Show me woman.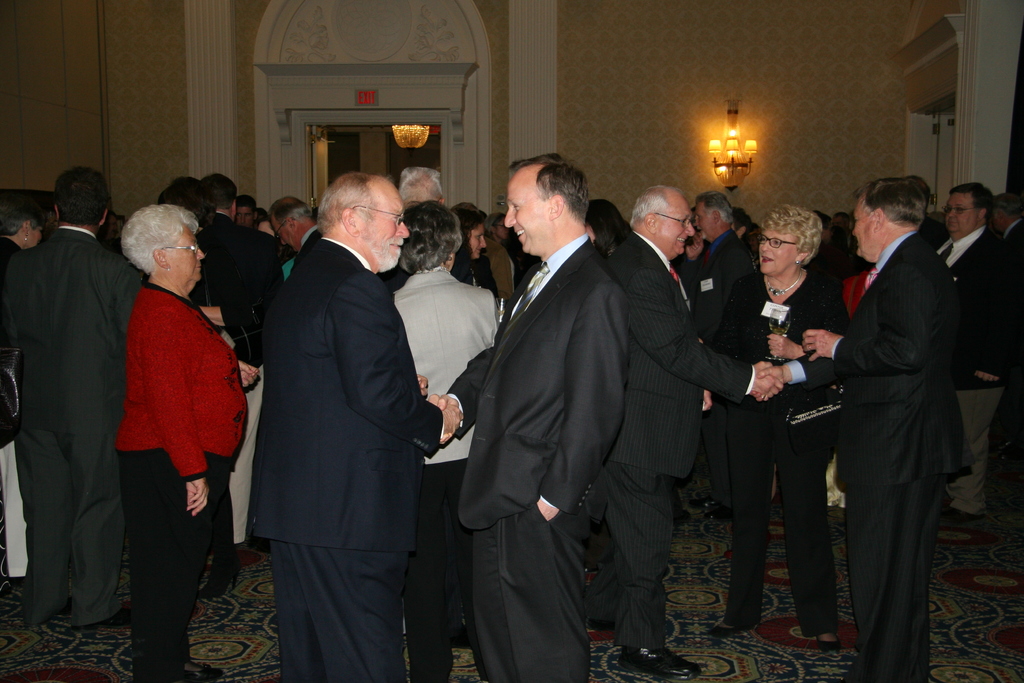
woman is here: 260:215:294:278.
